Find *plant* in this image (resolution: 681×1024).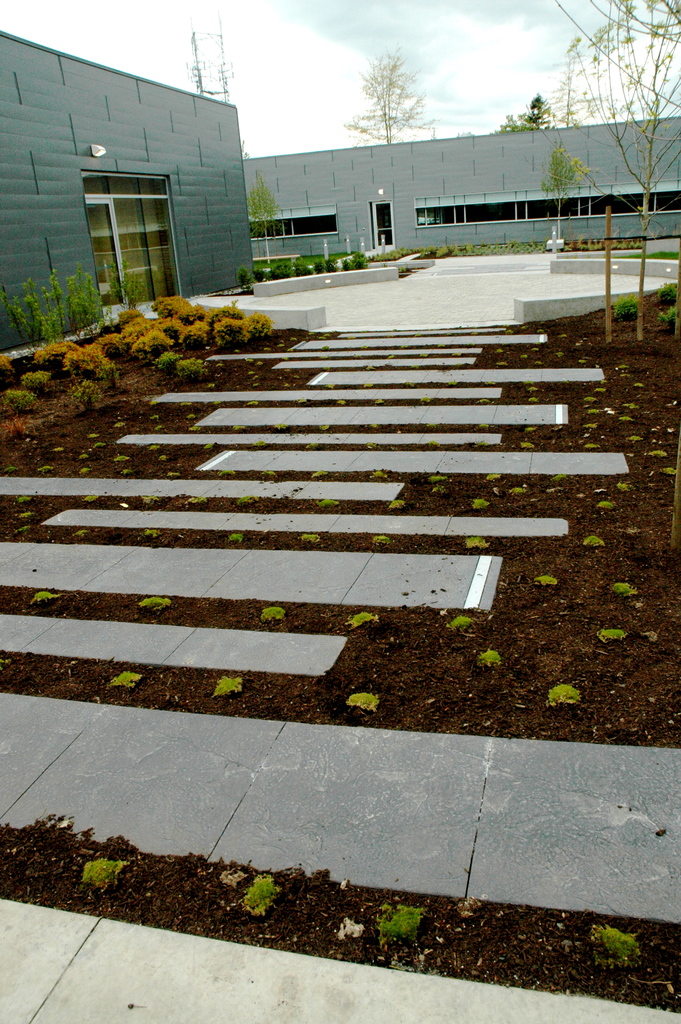
<bbox>212, 468, 233, 481</bbox>.
